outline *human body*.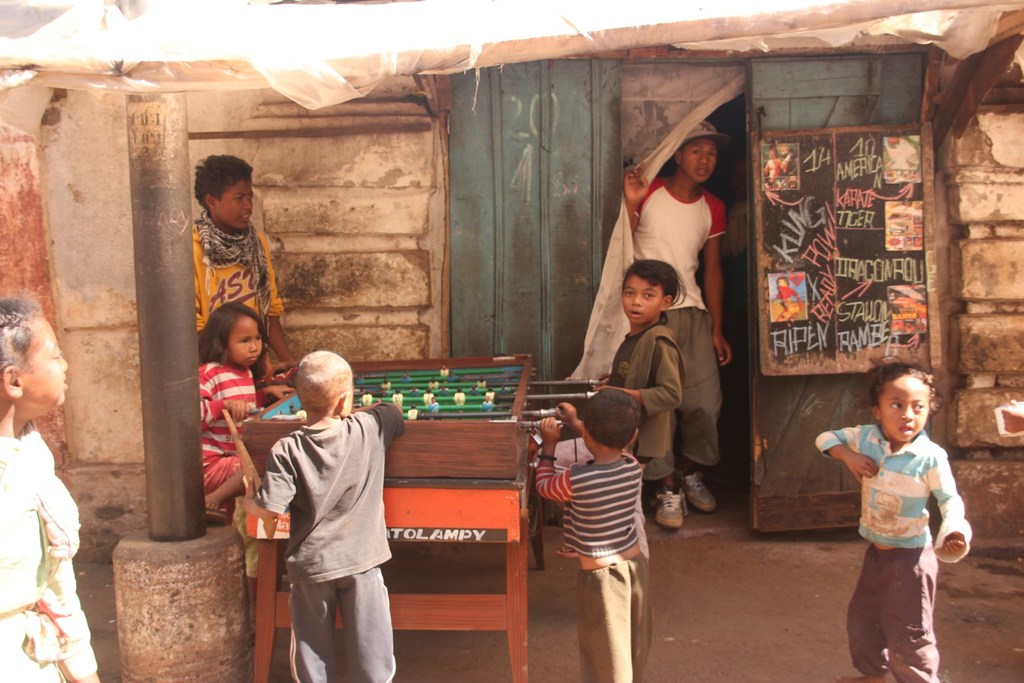
Outline: <box>195,298,294,522</box>.
